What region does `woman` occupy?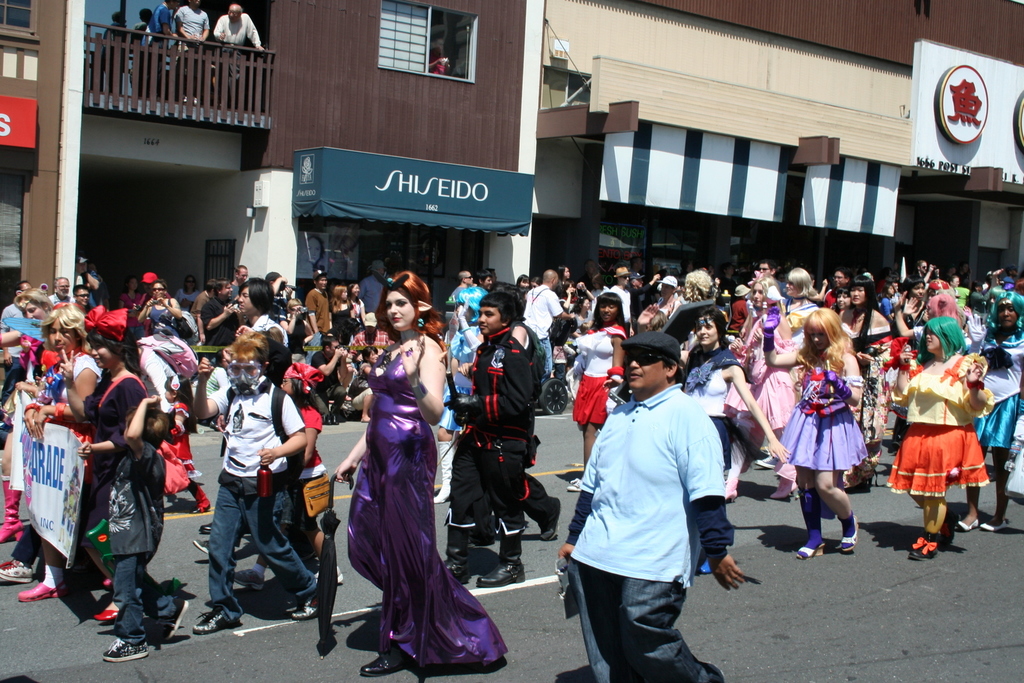
BBox(964, 288, 1023, 533).
